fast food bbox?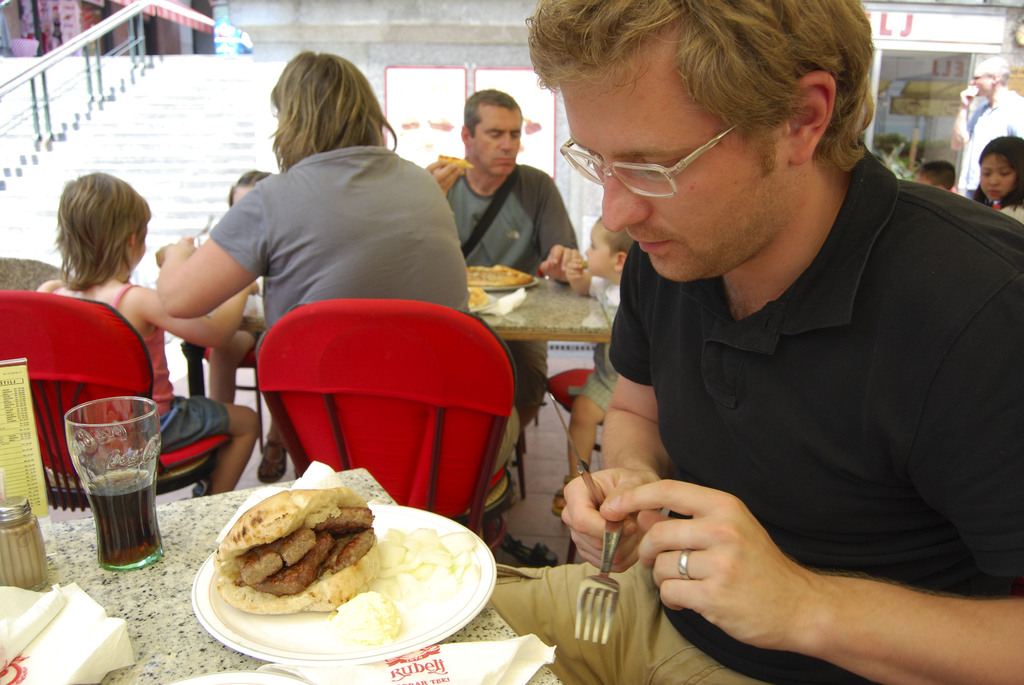
BBox(463, 261, 535, 288)
